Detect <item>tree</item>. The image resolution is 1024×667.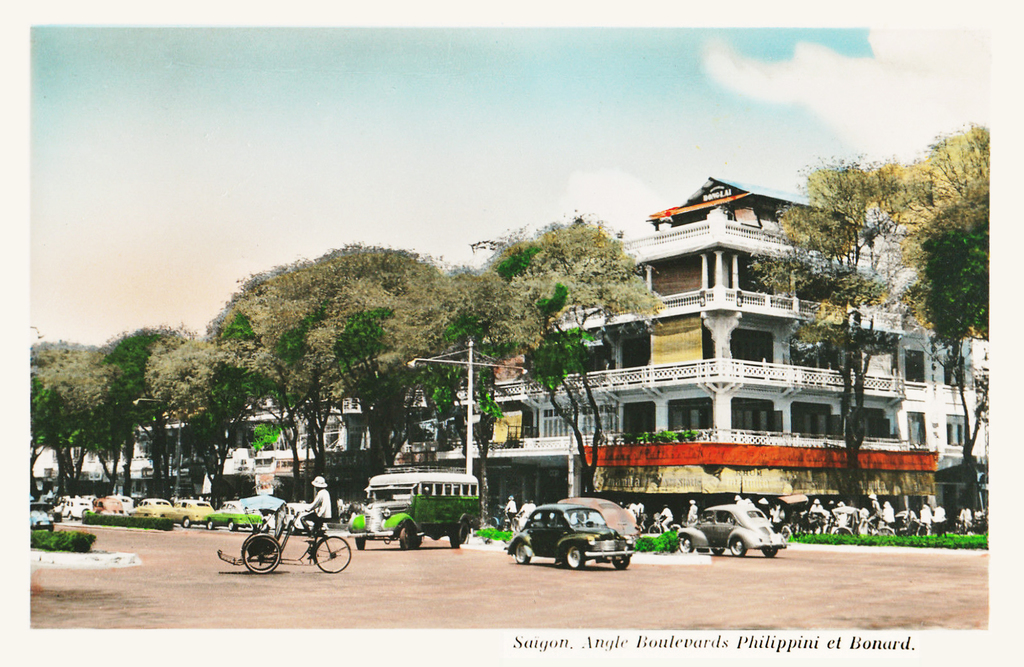
crop(90, 328, 191, 501).
